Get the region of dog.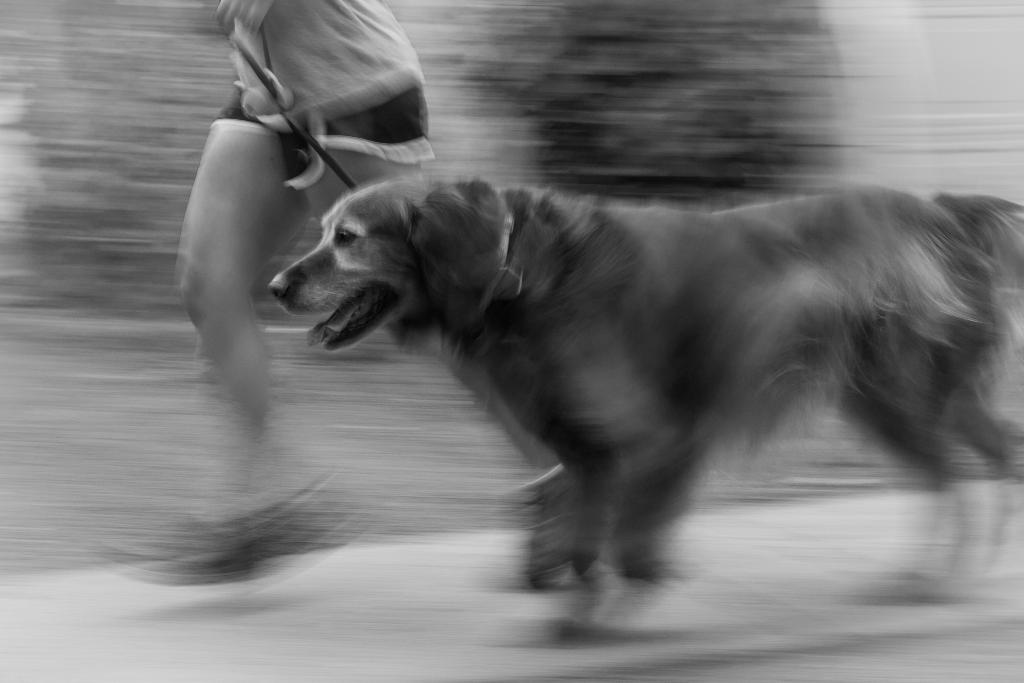
box(268, 172, 1023, 636).
